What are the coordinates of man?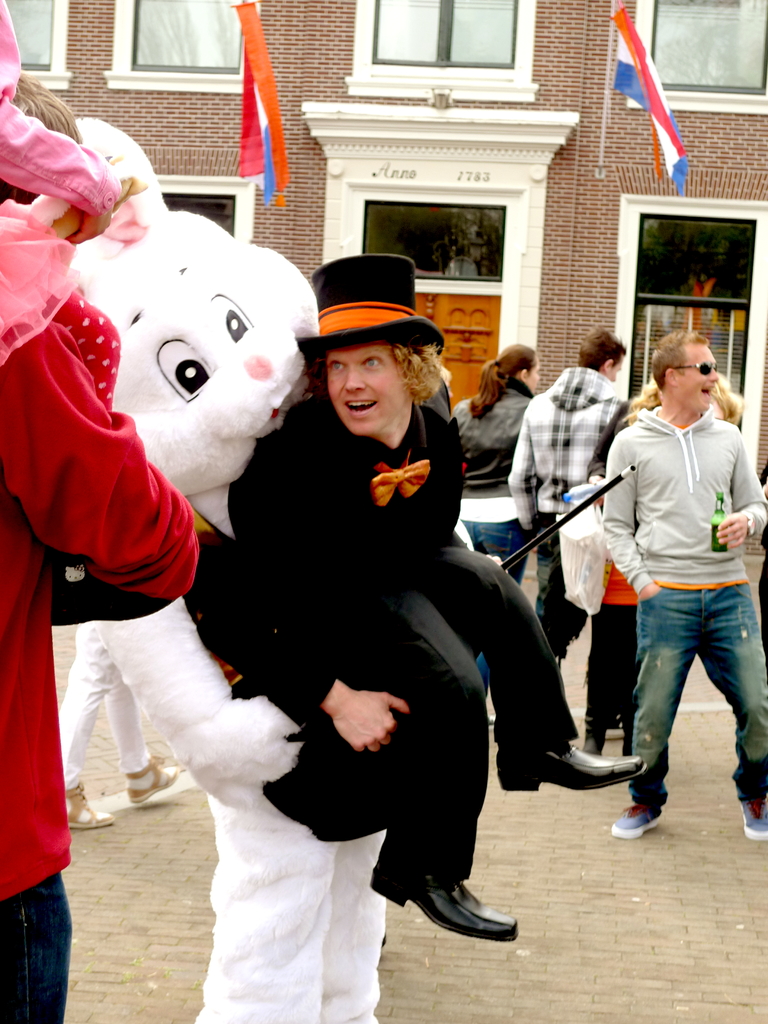
bbox=[570, 318, 755, 835].
